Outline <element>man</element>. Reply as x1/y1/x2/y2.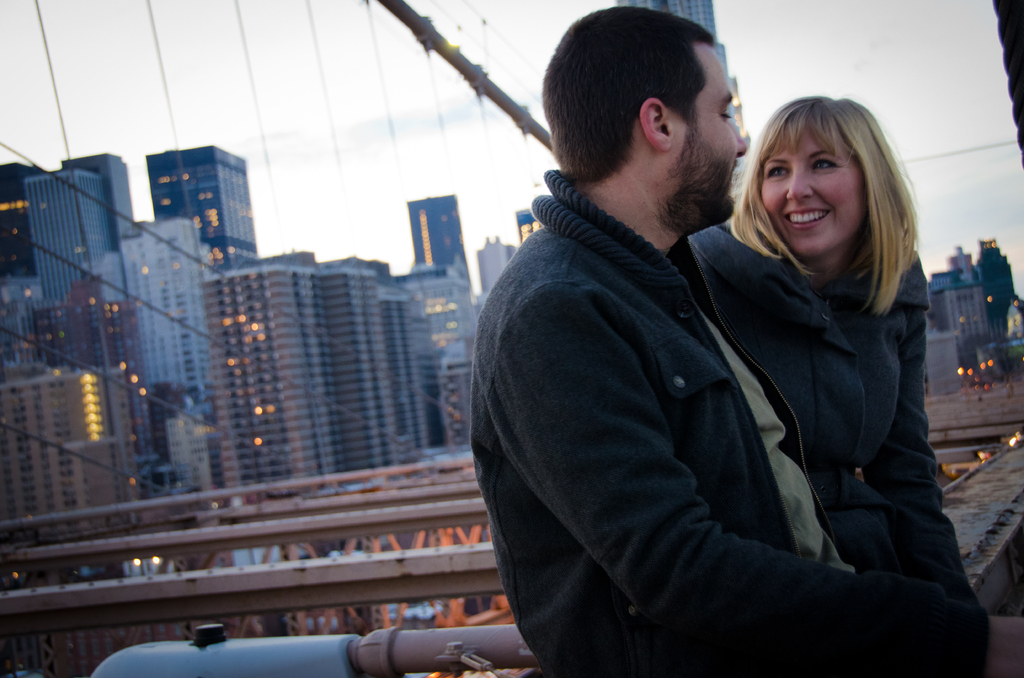
453/13/953/674.
